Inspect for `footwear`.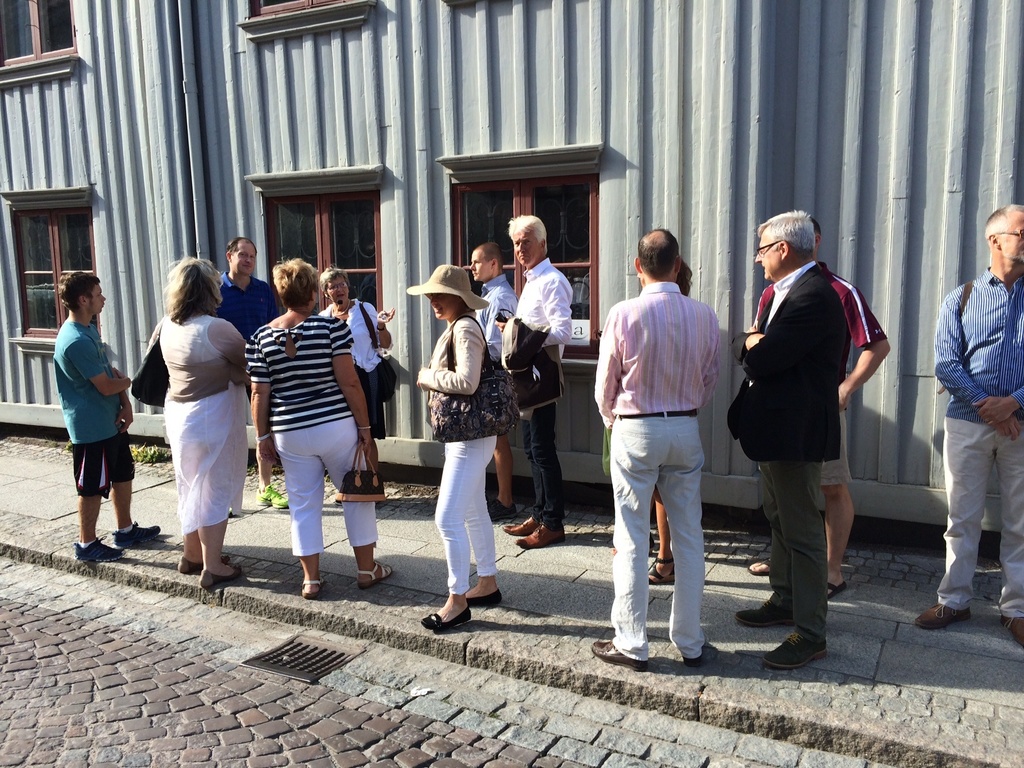
Inspection: rect(684, 655, 706, 666).
